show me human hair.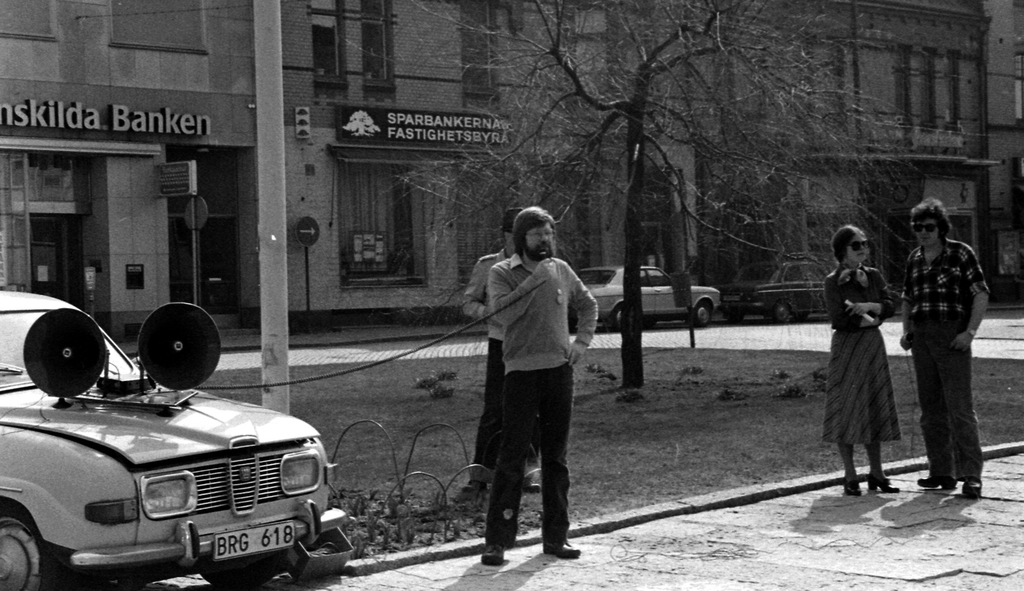
human hair is here: crop(829, 225, 867, 273).
